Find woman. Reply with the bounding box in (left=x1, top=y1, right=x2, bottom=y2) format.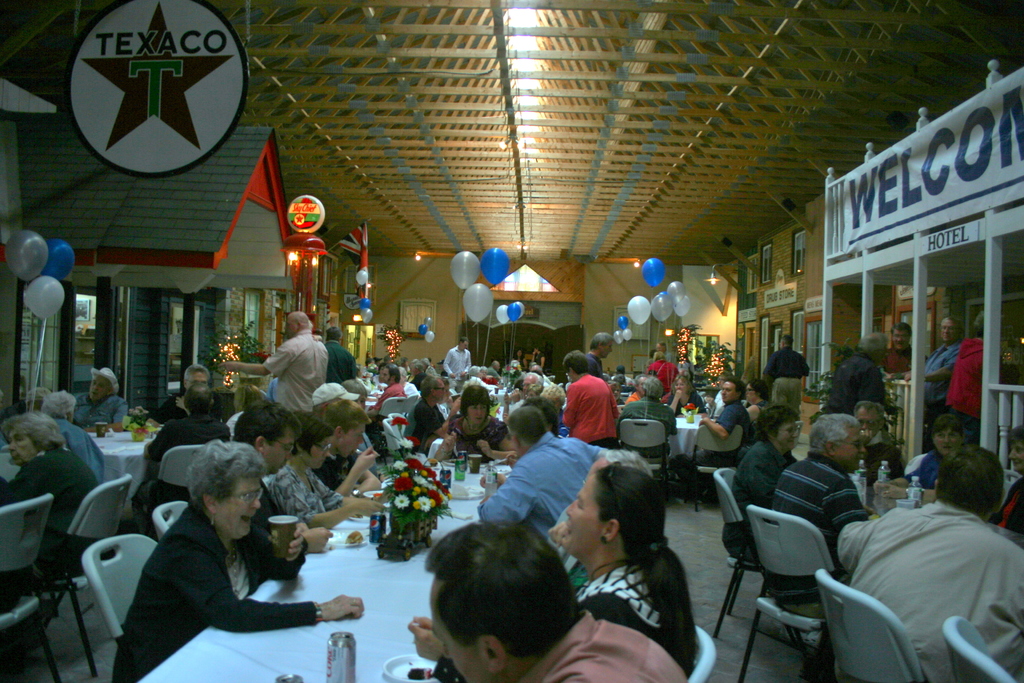
(left=269, top=409, right=381, bottom=531).
